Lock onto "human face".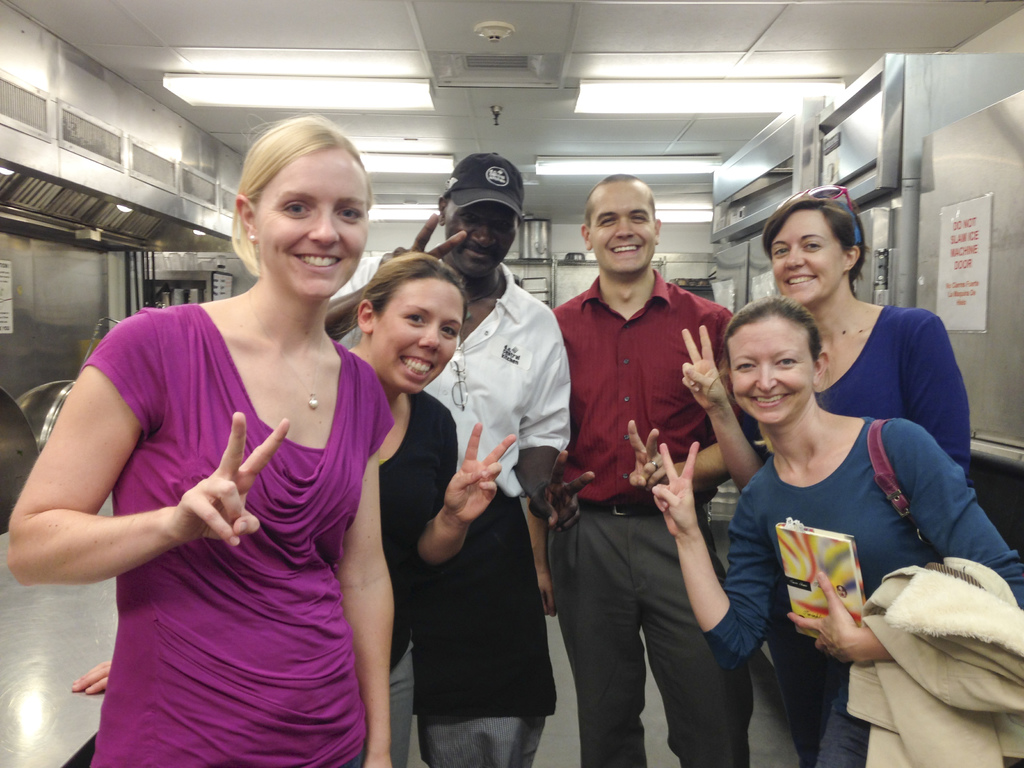
Locked: <box>256,143,376,296</box>.
